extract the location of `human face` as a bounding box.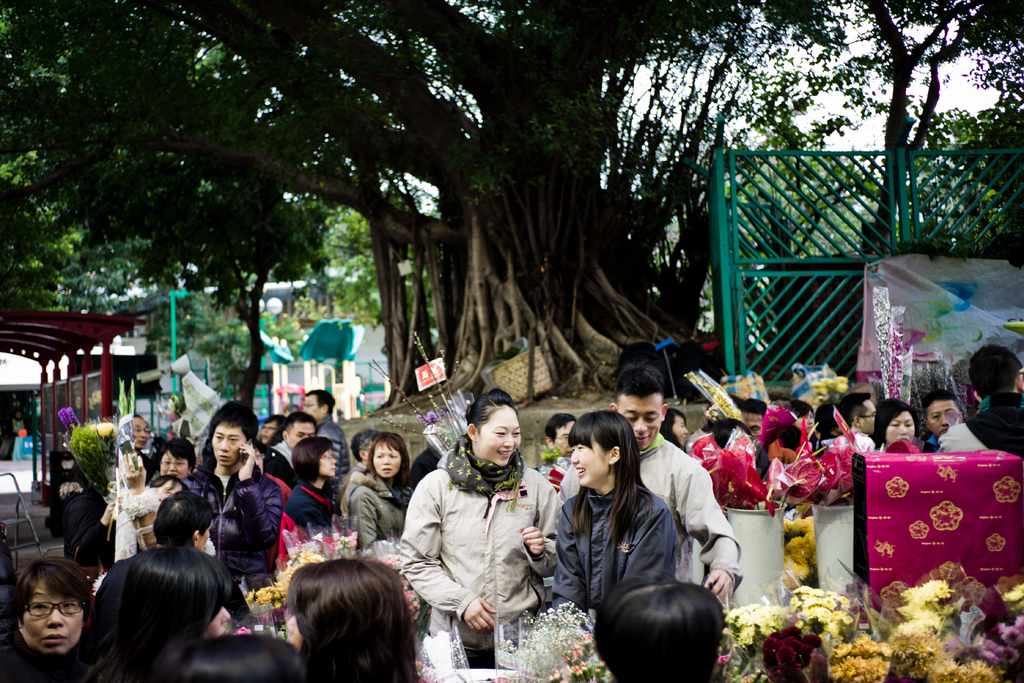
locate(281, 608, 302, 648).
